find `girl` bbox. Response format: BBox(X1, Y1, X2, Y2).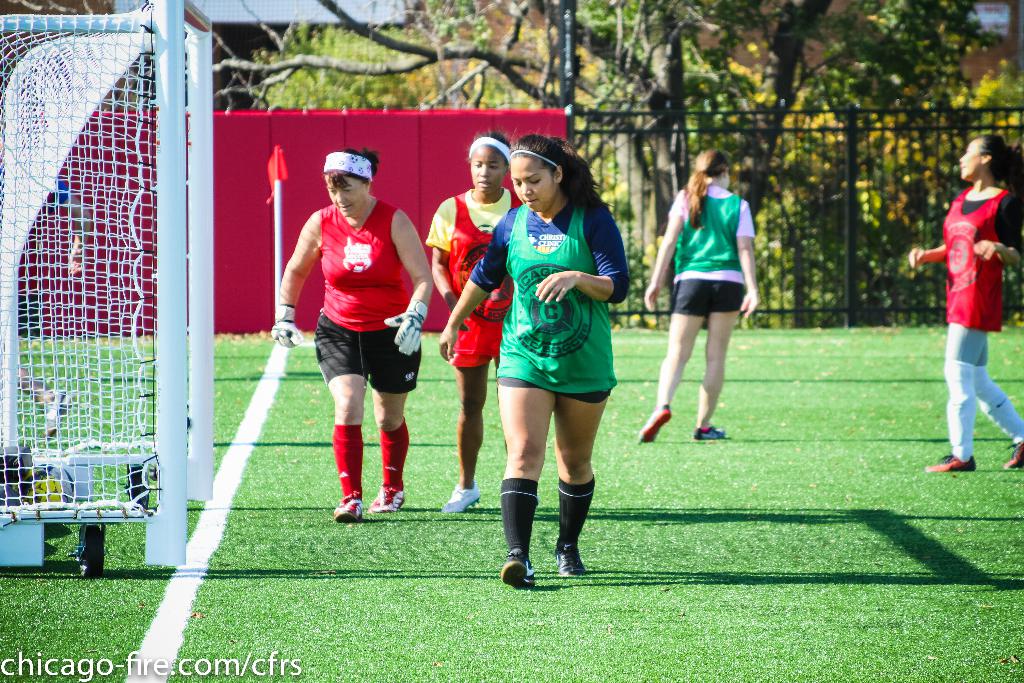
BBox(636, 151, 758, 442).
